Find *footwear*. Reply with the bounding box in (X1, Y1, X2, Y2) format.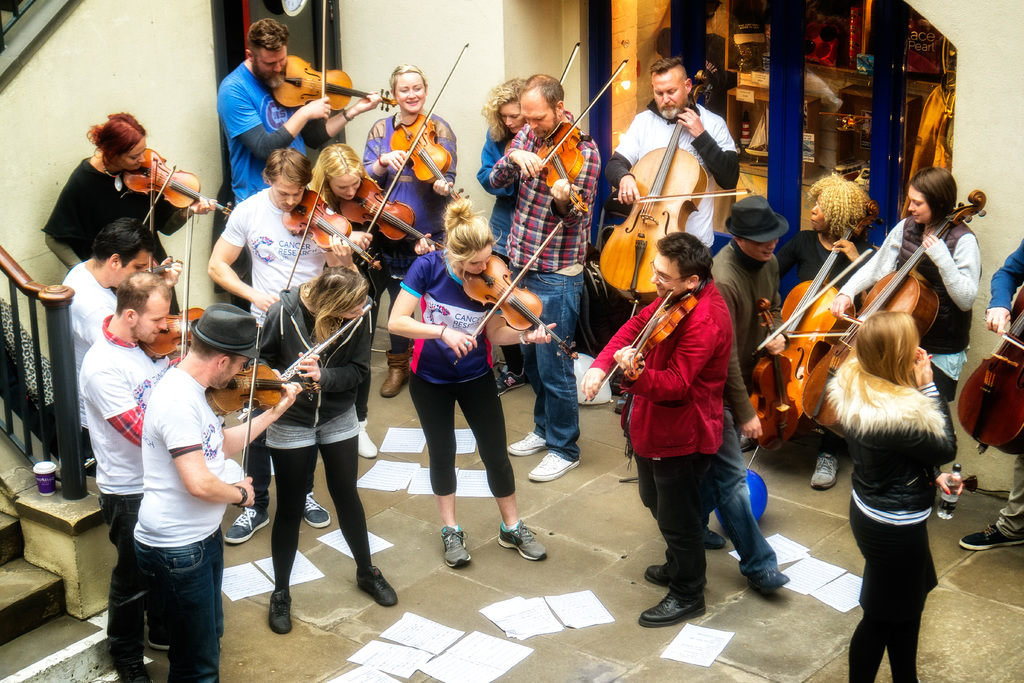
(497, 520, 550, 564).
